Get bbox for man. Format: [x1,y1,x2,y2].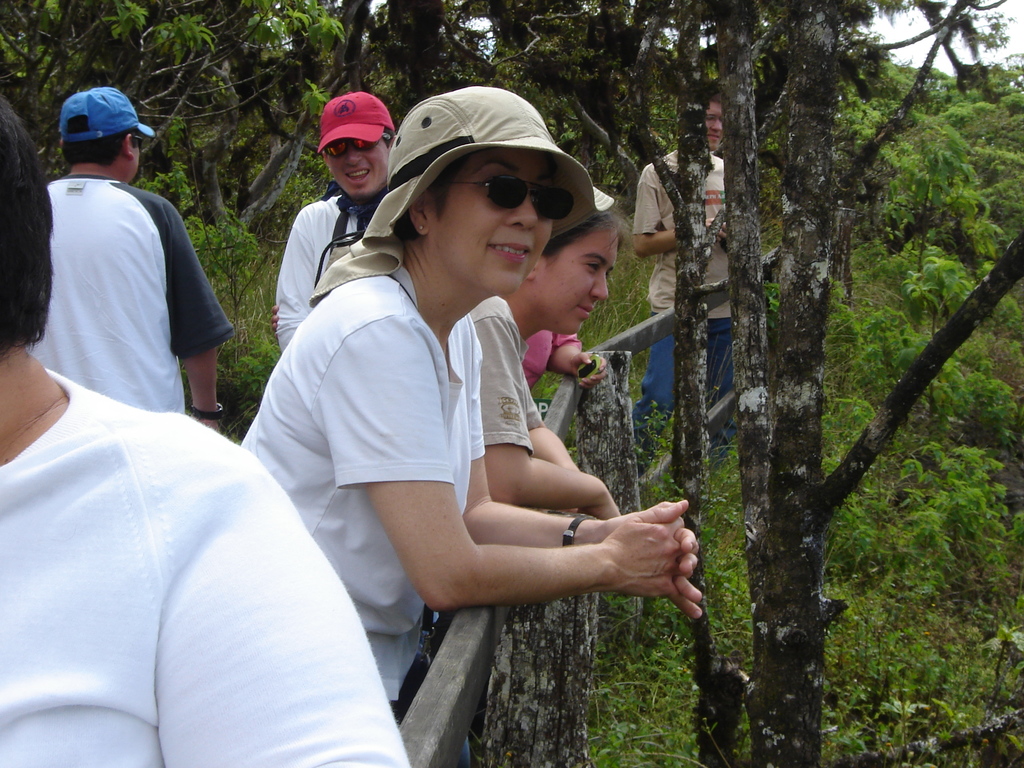
[272,90,395,357].
